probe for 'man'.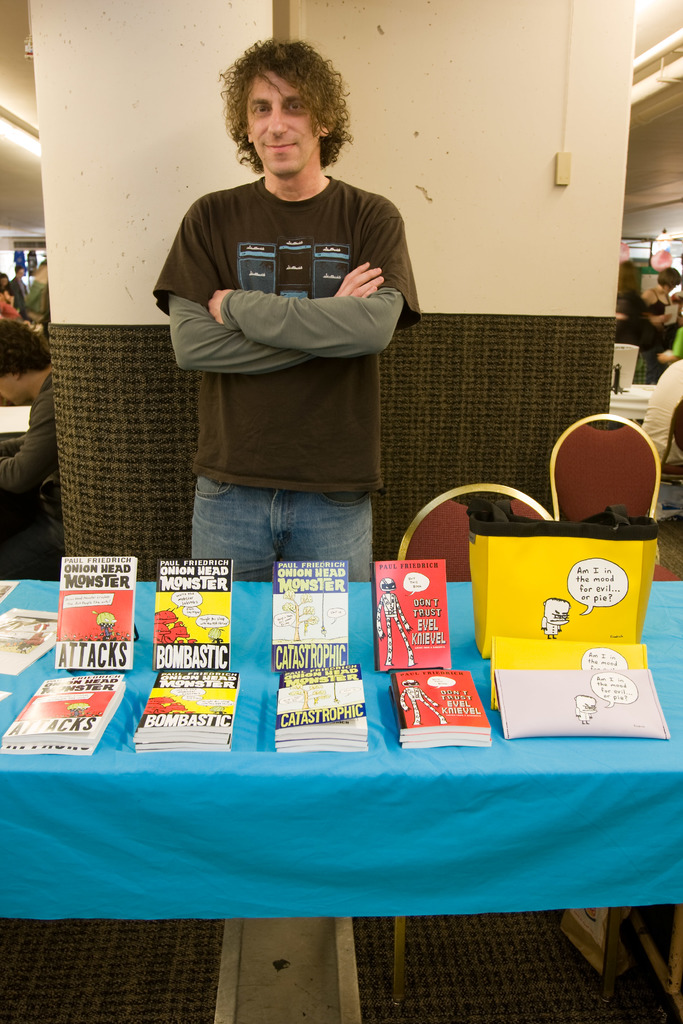
Probe result: x1=0, y1=262, x2=62, y2=373.
